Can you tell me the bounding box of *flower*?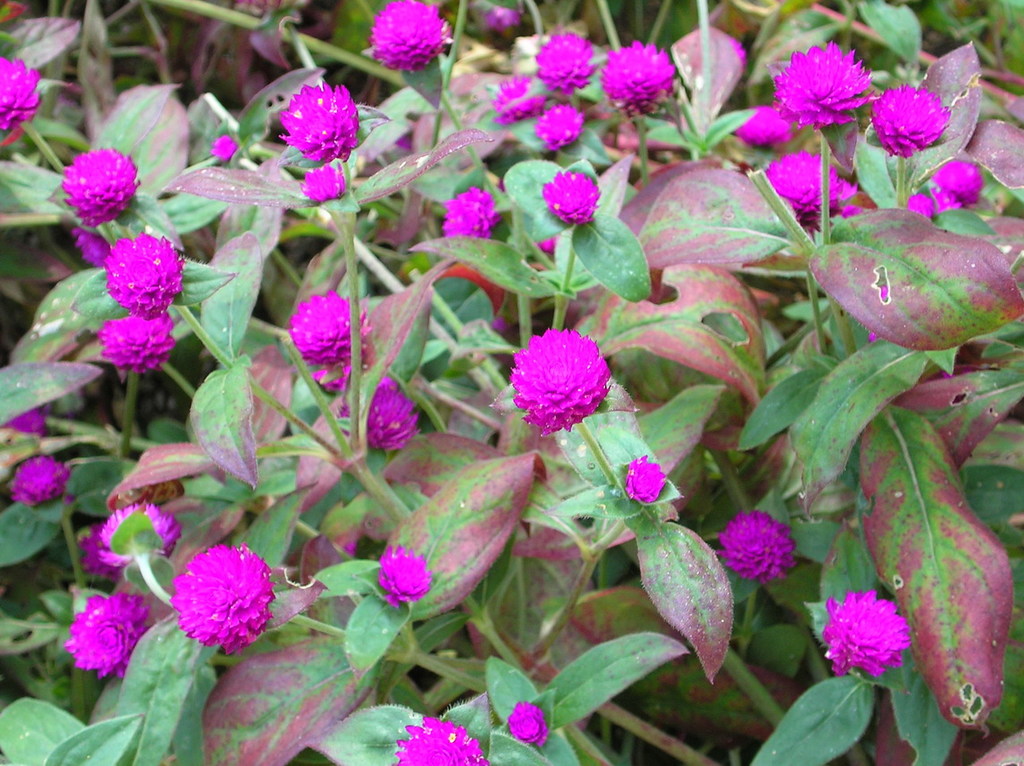
x1=390 y1=712 x2=488 y2=765.
